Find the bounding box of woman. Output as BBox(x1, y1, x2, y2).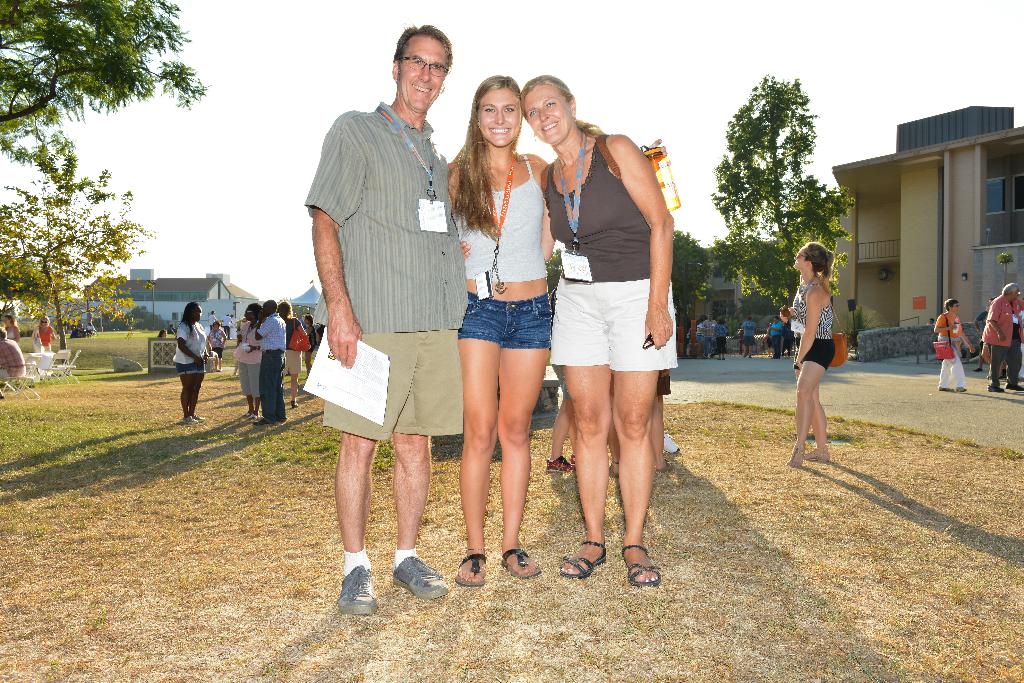
BBox(767, 316, 788, 358).
